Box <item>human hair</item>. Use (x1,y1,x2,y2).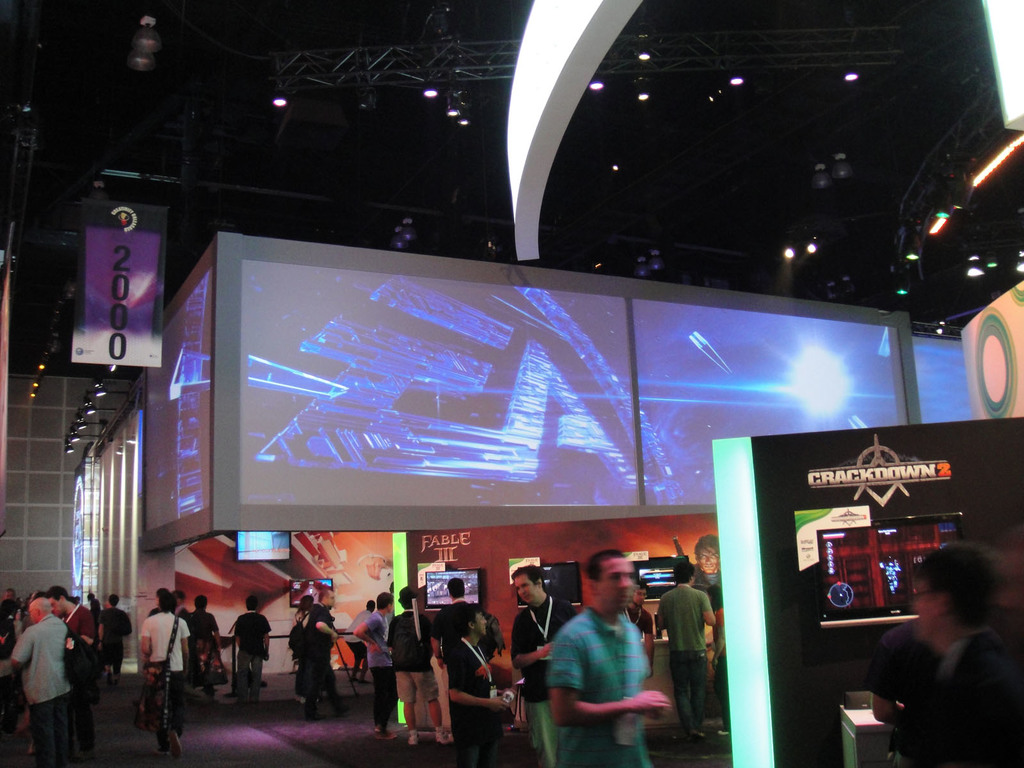
(50,584,72,596).
